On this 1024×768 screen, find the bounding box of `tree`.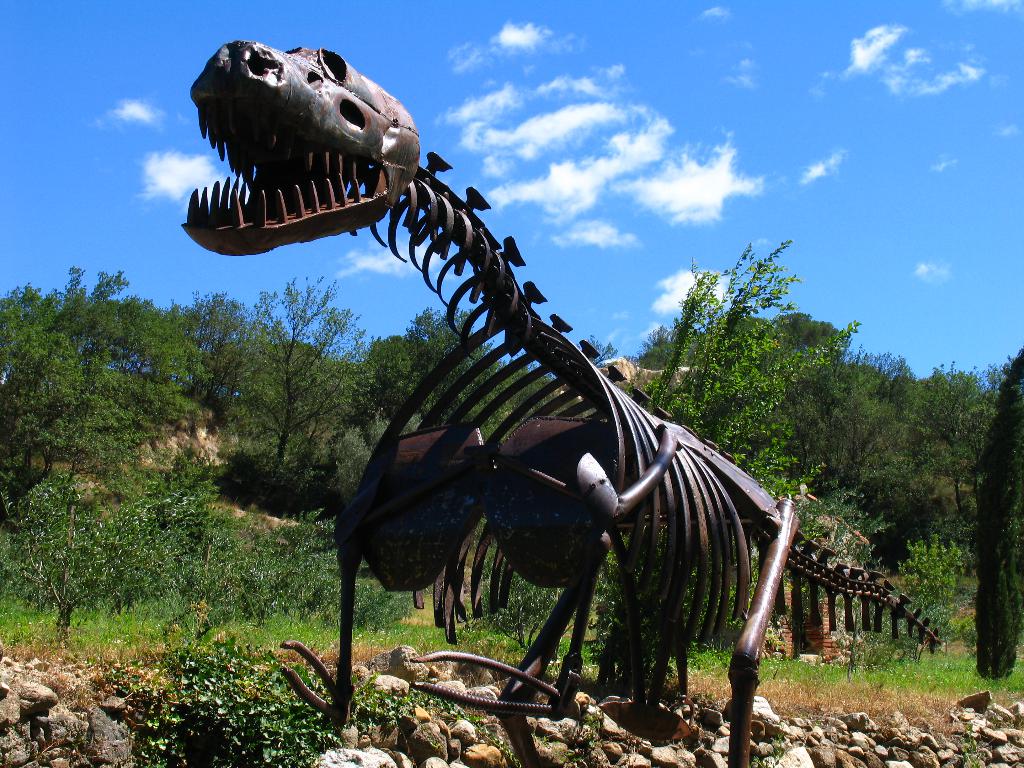
Bounding box: {"x1": 235, "y1": 269, "x2": 380, "y2": 460}.
